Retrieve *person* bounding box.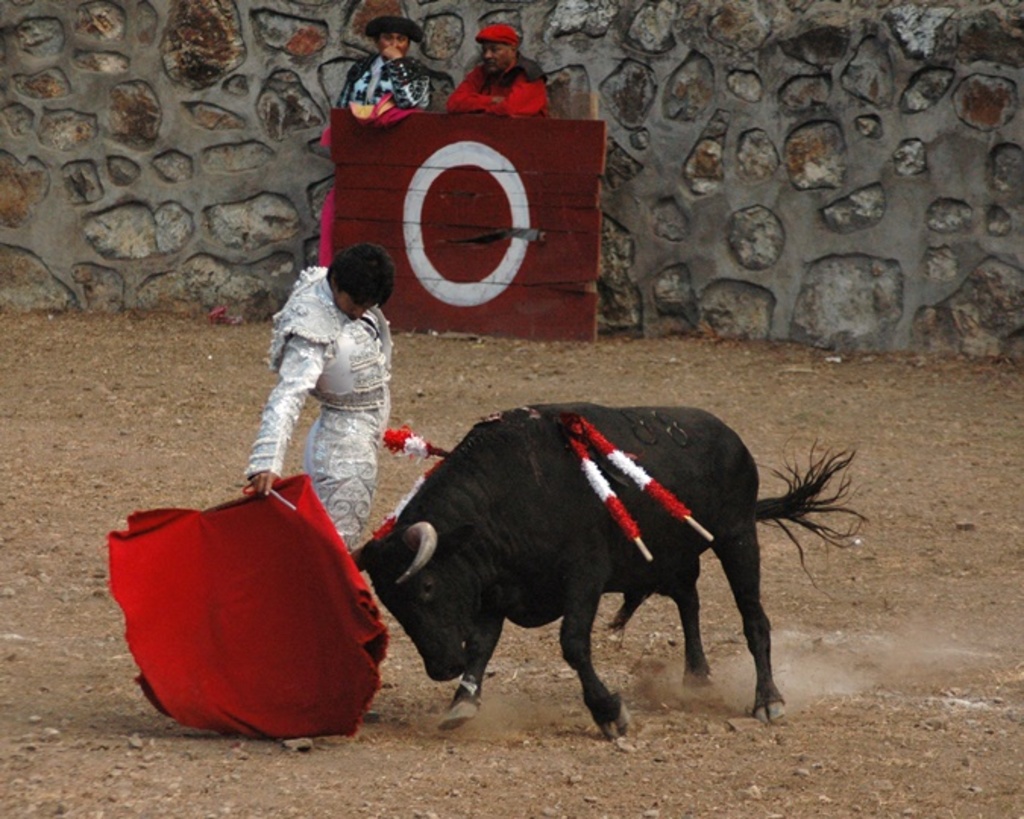
Bounding box: [244,243,394,555].
